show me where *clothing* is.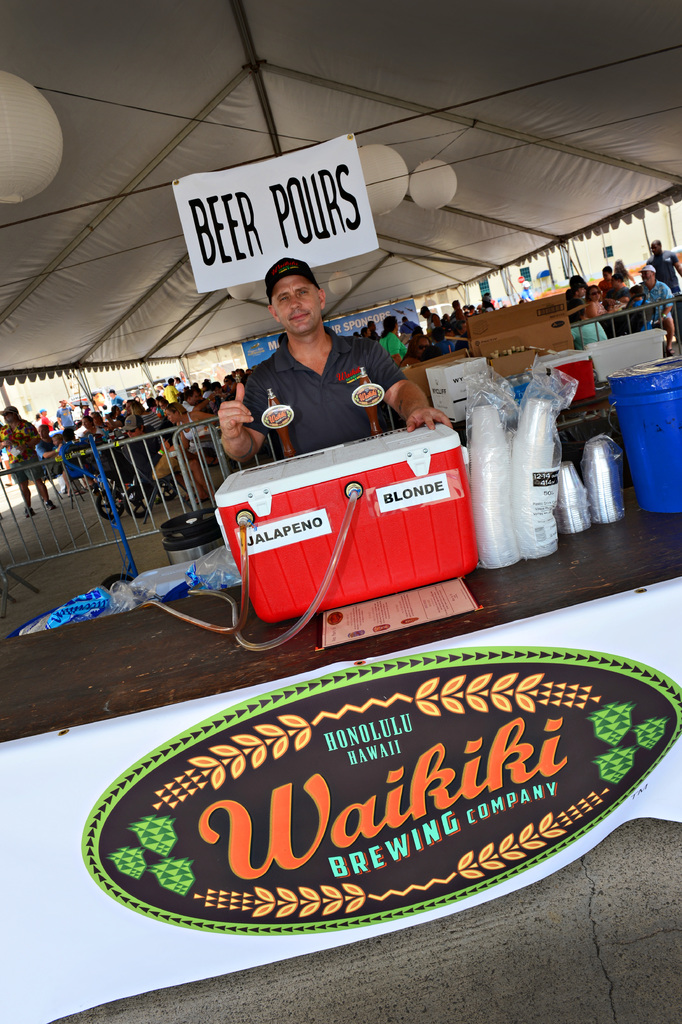
*clothing* is at (left=108, top=394, right=128, bottom=417).
